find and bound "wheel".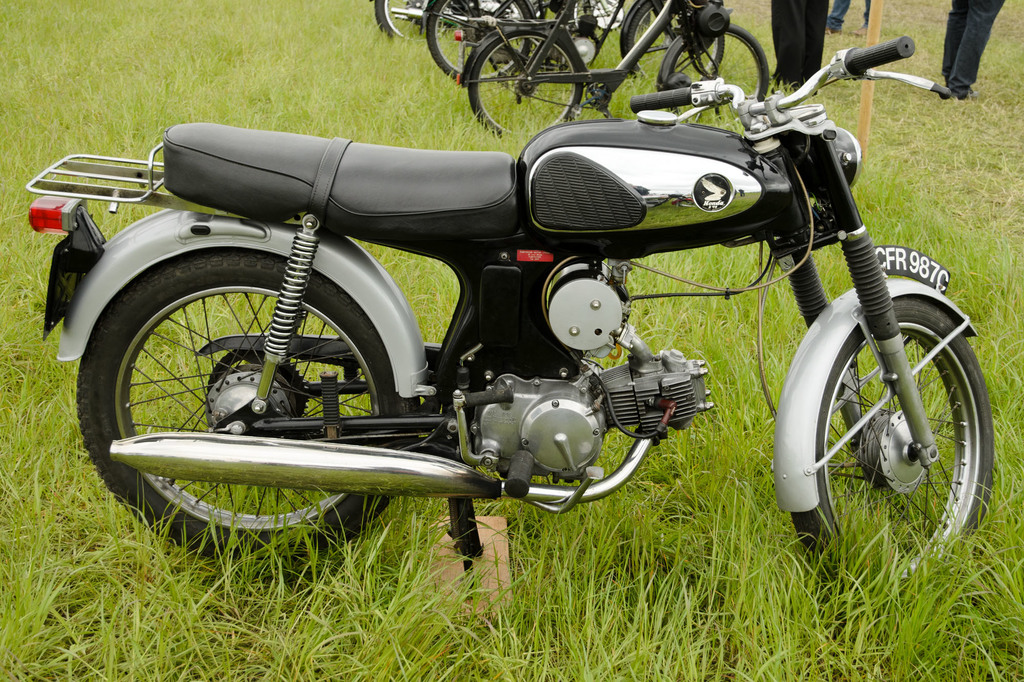
Bound: <region>470, 31, 582, 141</region>.
